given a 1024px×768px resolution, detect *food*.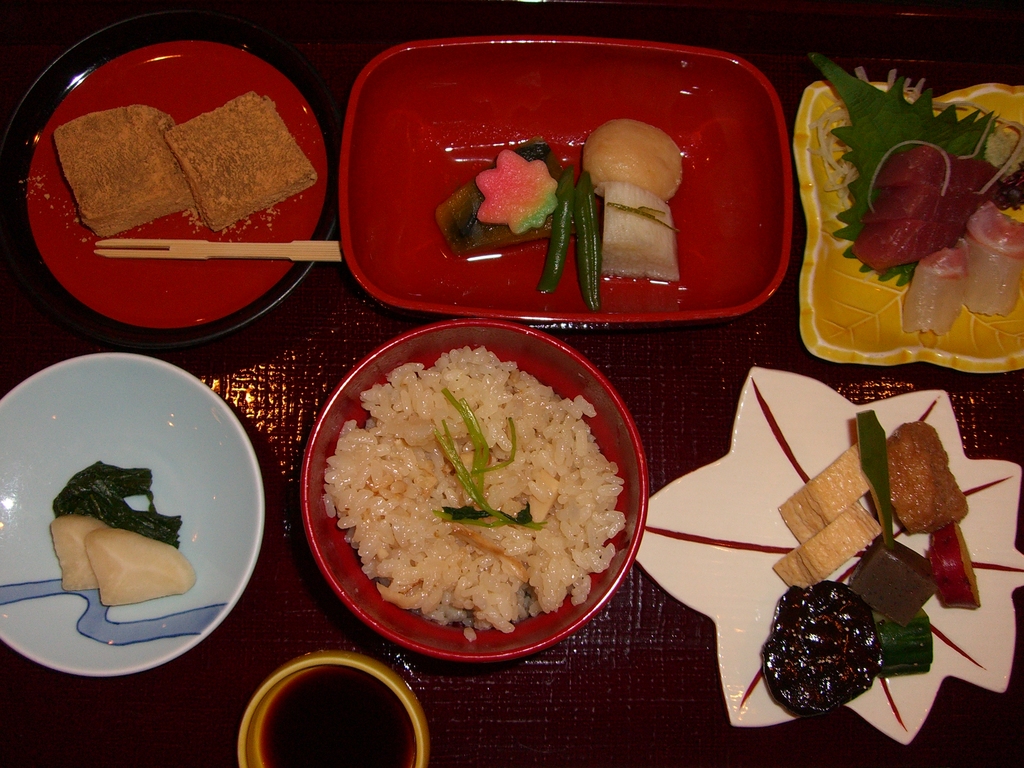
left=49, top=512, right=112, bottom=591.
